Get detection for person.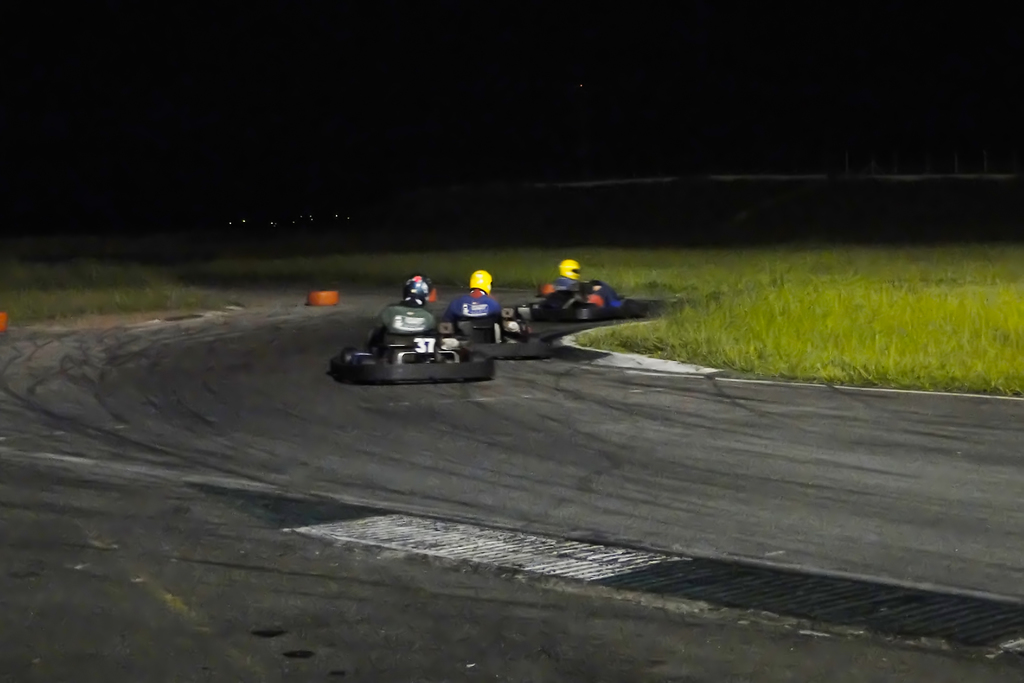
Detection: [399, 267, 439, 304].
